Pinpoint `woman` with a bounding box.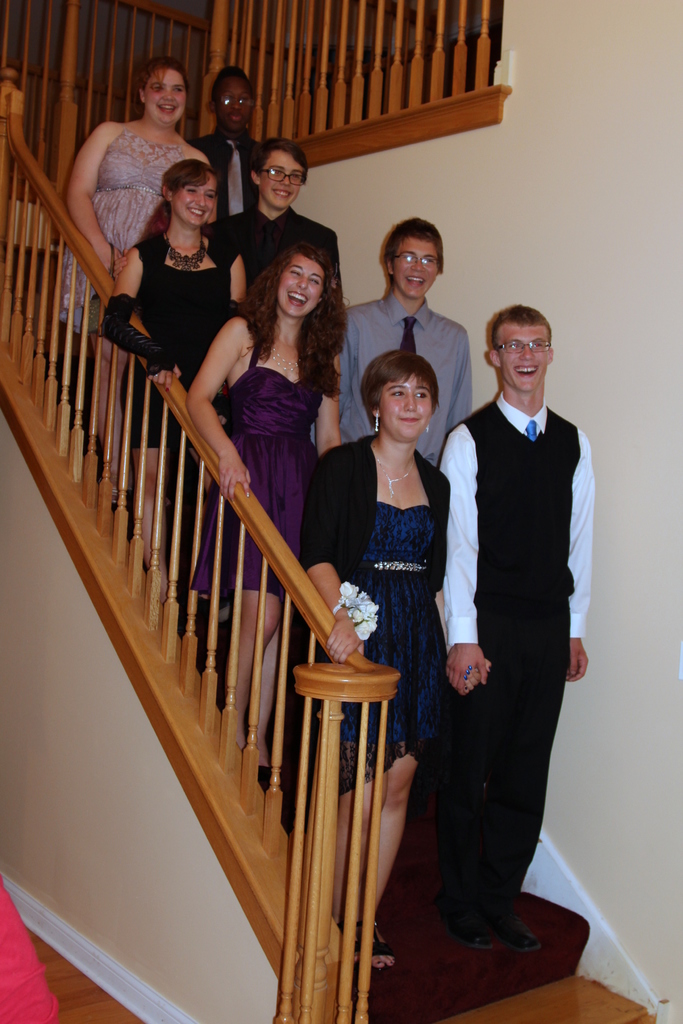
94/154/246/560.
